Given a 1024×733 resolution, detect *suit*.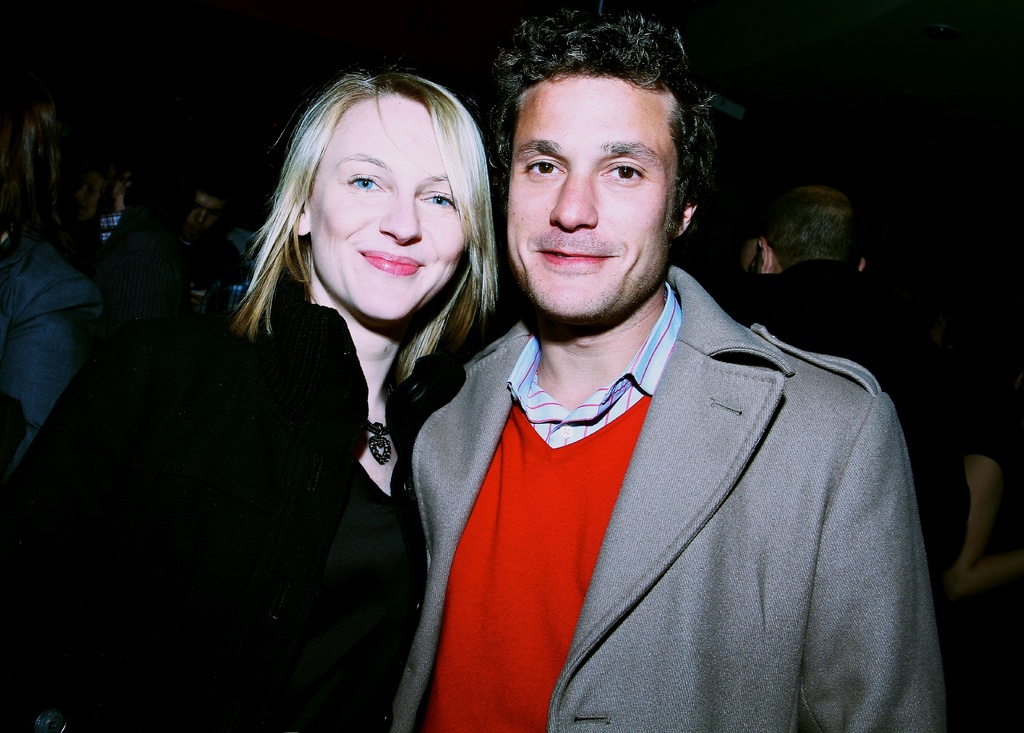
pyautogui.locateOnScreen(0, 229, 106, 495).
